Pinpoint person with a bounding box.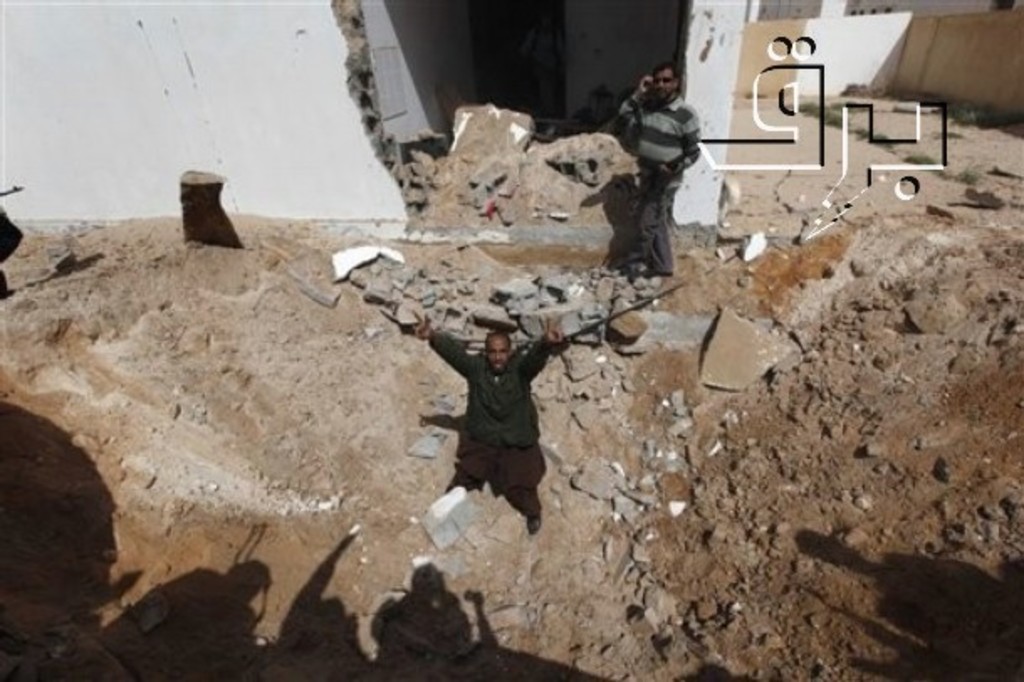
l=611, t=60, r=703, b=284.
